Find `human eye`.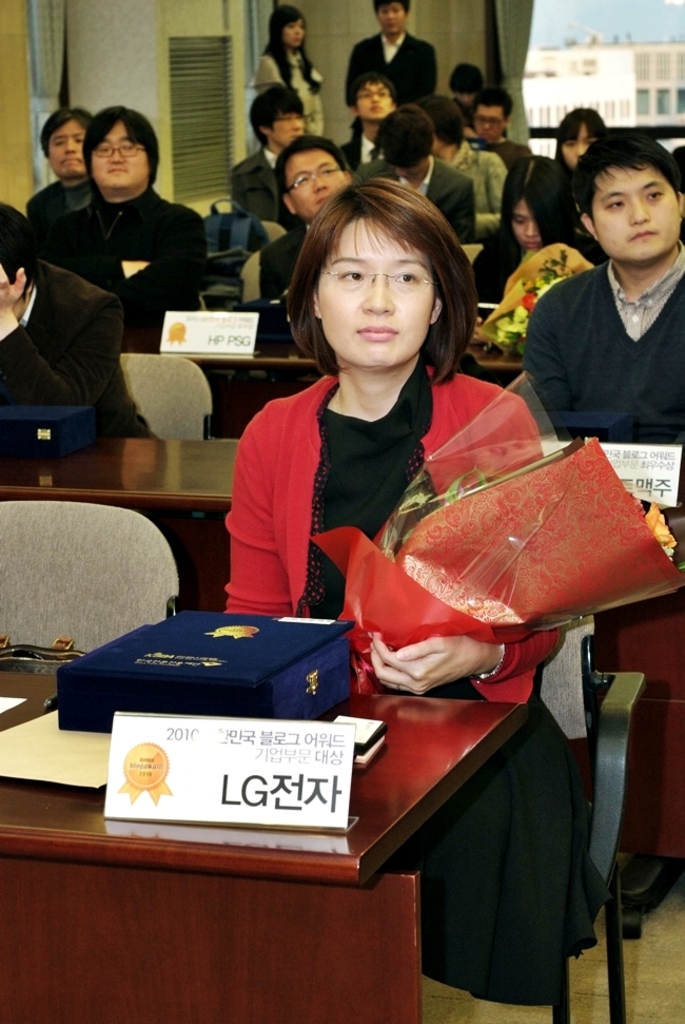
338:265:369:286.
